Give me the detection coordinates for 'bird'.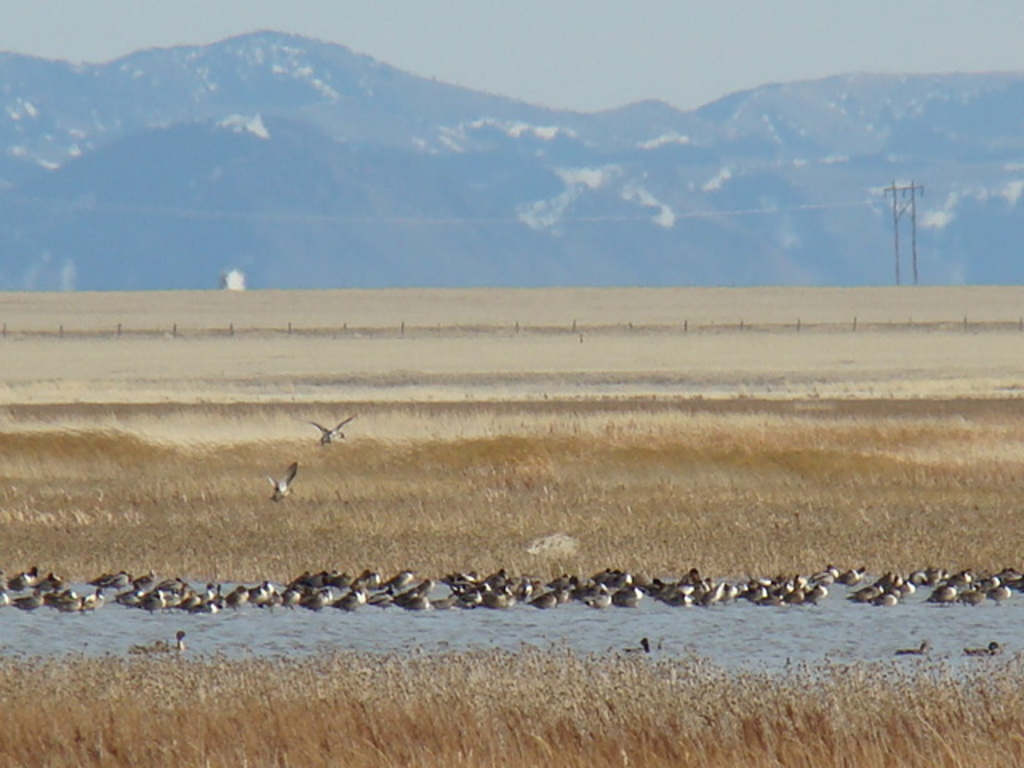
[x1=277, y1=582, x2=299, y2=611].
